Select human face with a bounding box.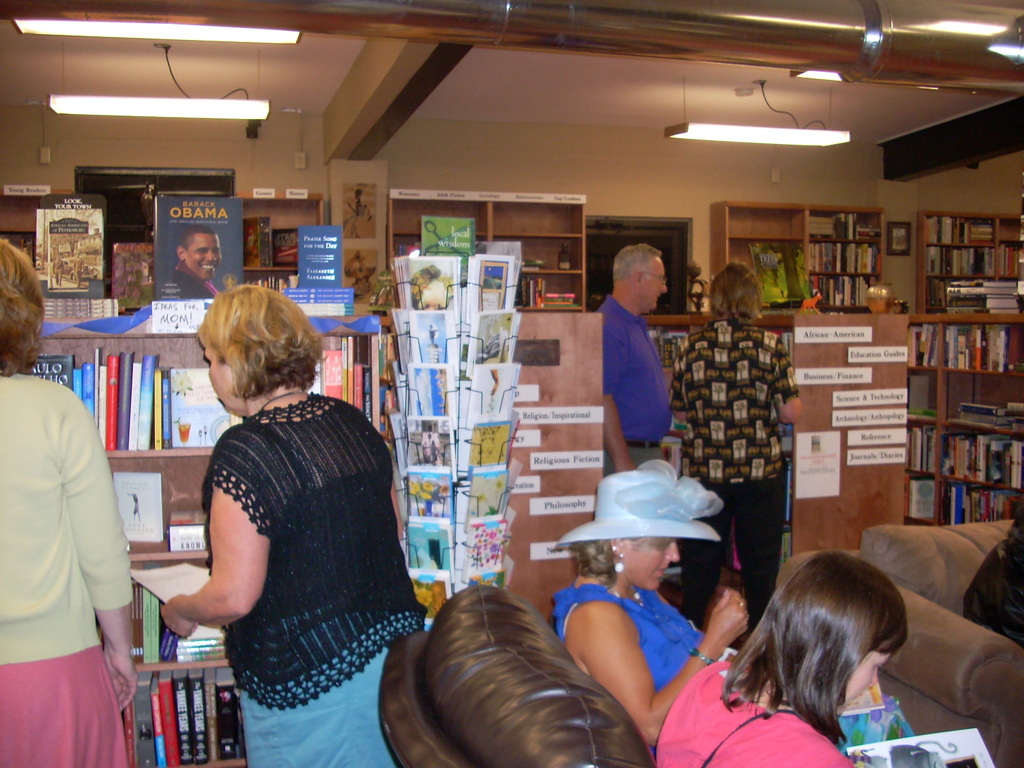
l=647, t=256, r=671, b=312.
